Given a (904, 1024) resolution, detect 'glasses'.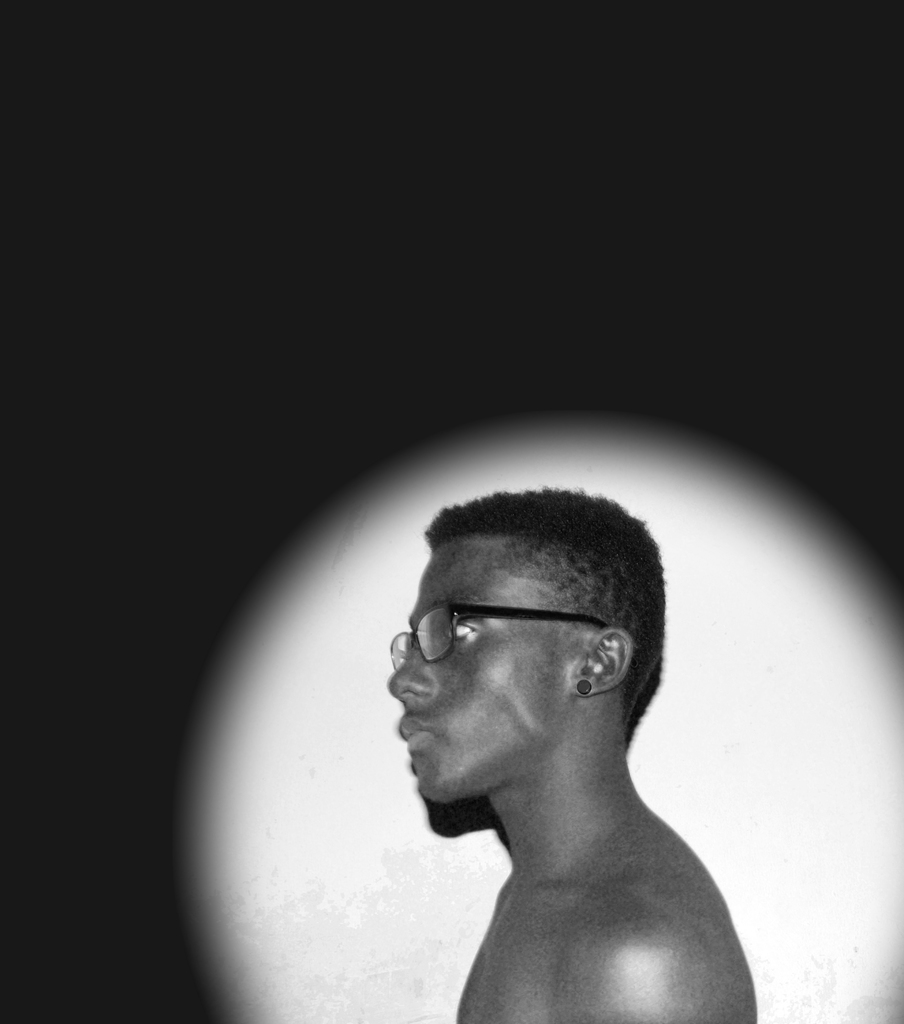
bbox=[387, 595, 602, 661].
